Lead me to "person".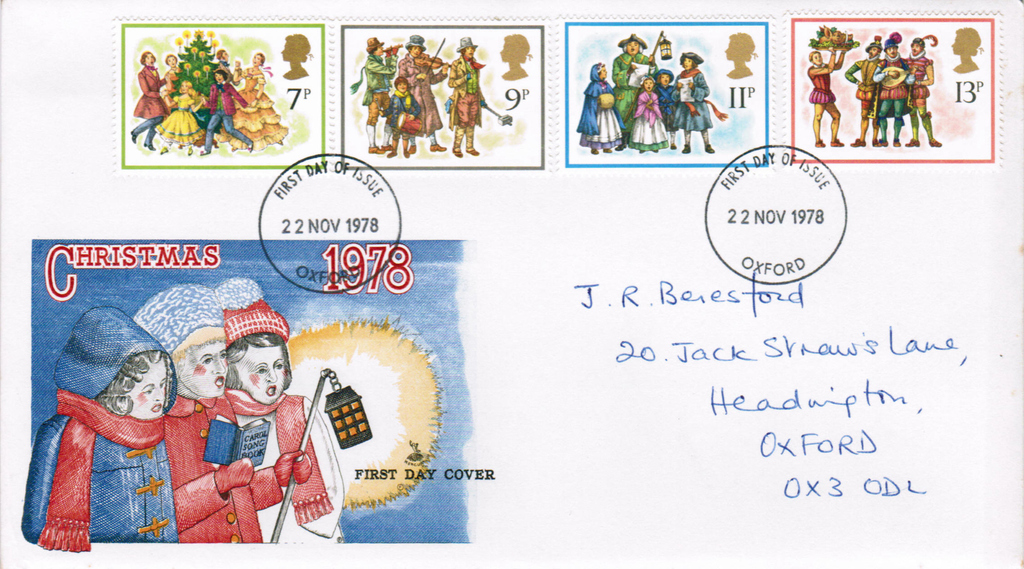
Lead to 845/42/881/145.
